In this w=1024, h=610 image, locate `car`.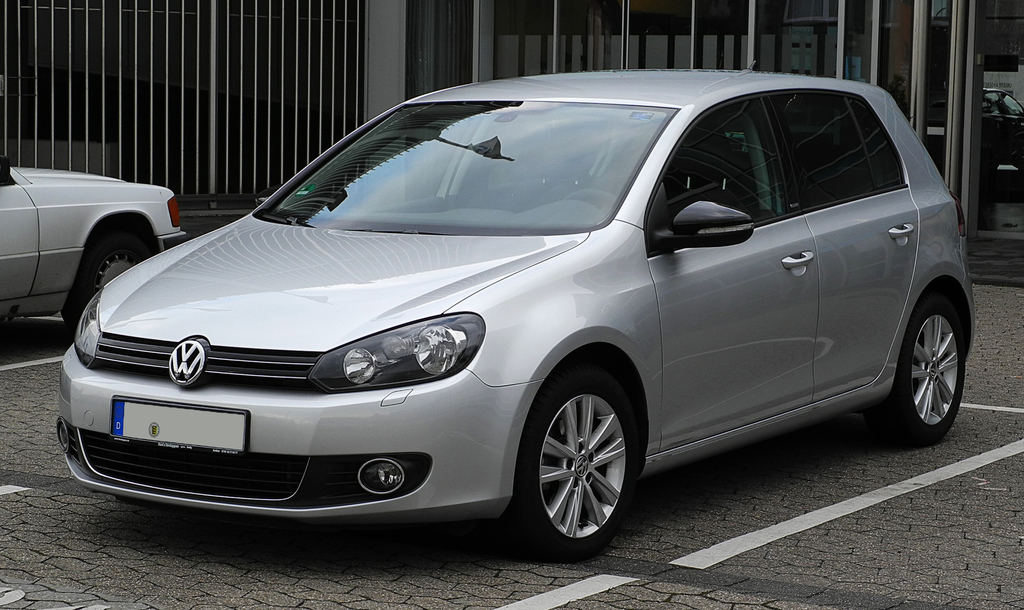
Bounding box: select_region(58, 54, 973, 559).
